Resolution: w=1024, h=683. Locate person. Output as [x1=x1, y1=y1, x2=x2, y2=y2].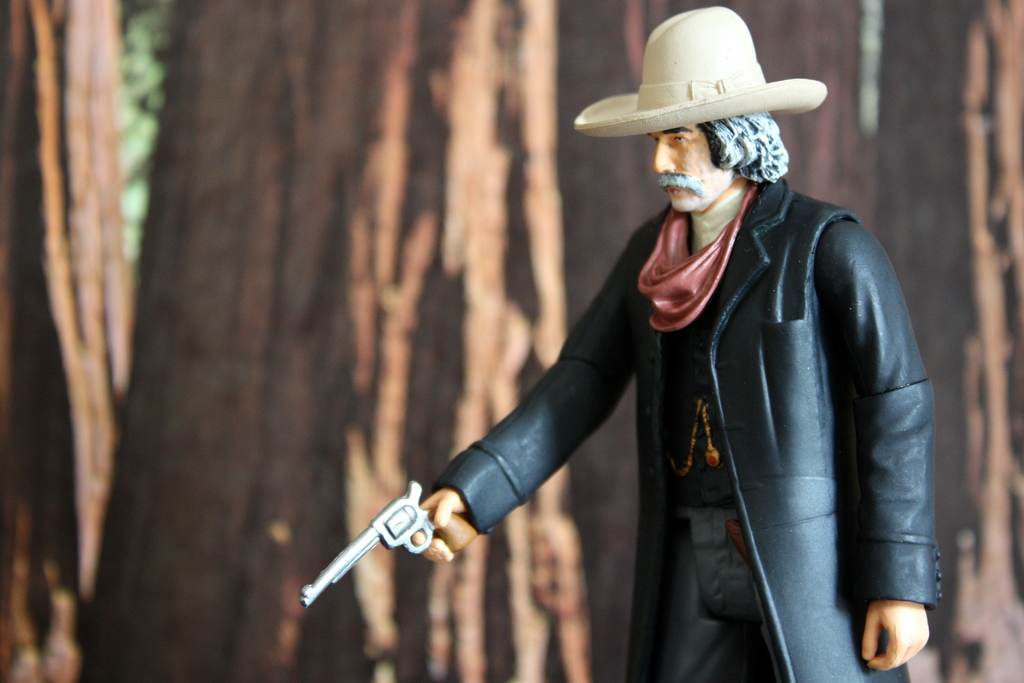
[x1=399, y1=0, x2=945, y2=682].
